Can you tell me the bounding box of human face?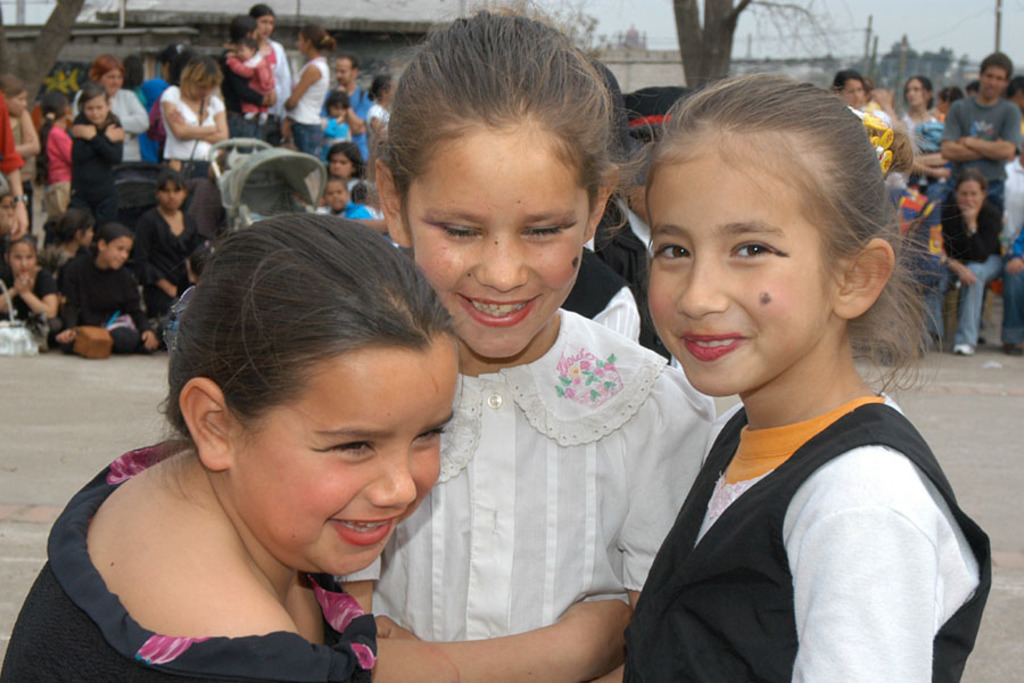
Rect(336, 60, 350, 88).
